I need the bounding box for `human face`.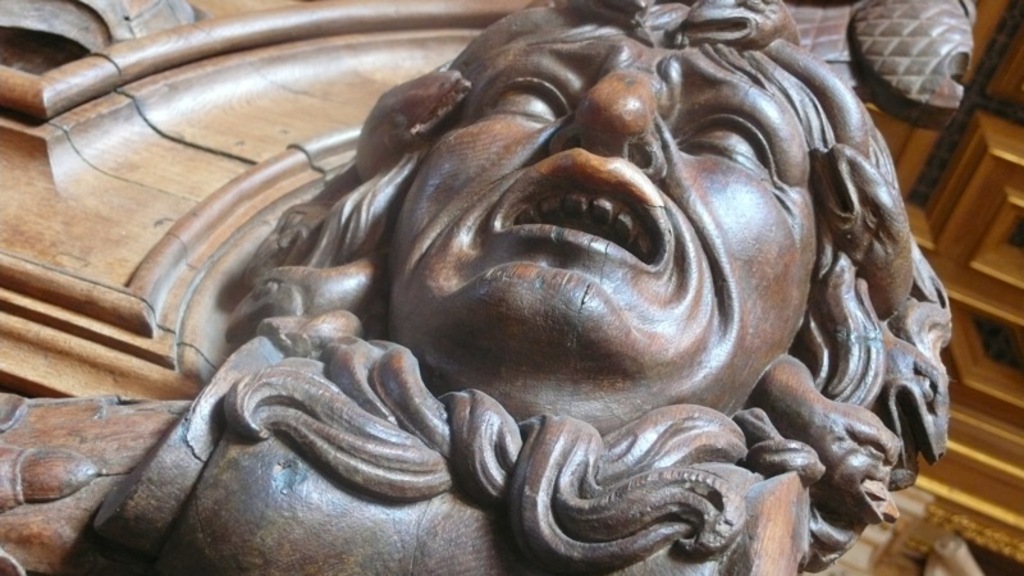
Here it is: <box>388,22,820,398</box>.
